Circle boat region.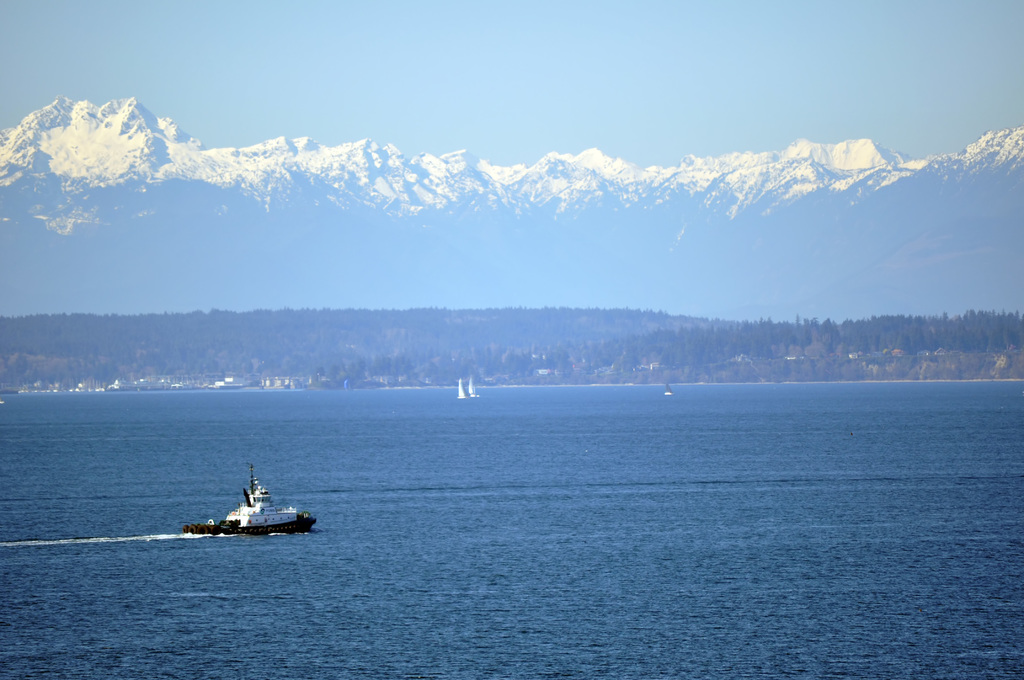
Region: bbox=[463, 369, 481, 401].
